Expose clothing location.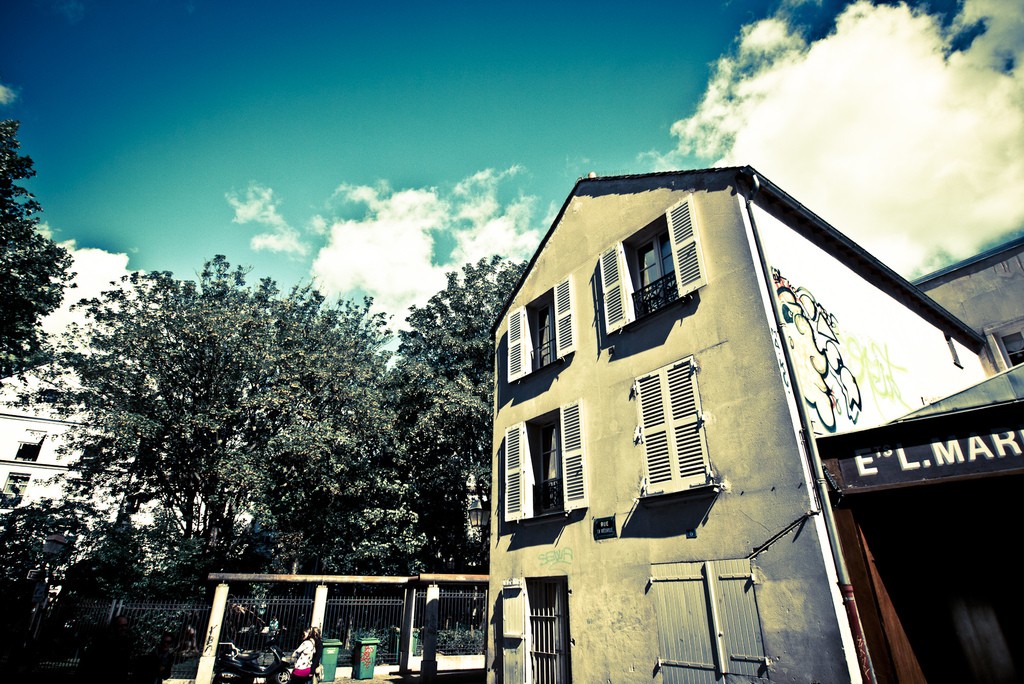
Exposed at bbox=(284, 637, 318, 683).
